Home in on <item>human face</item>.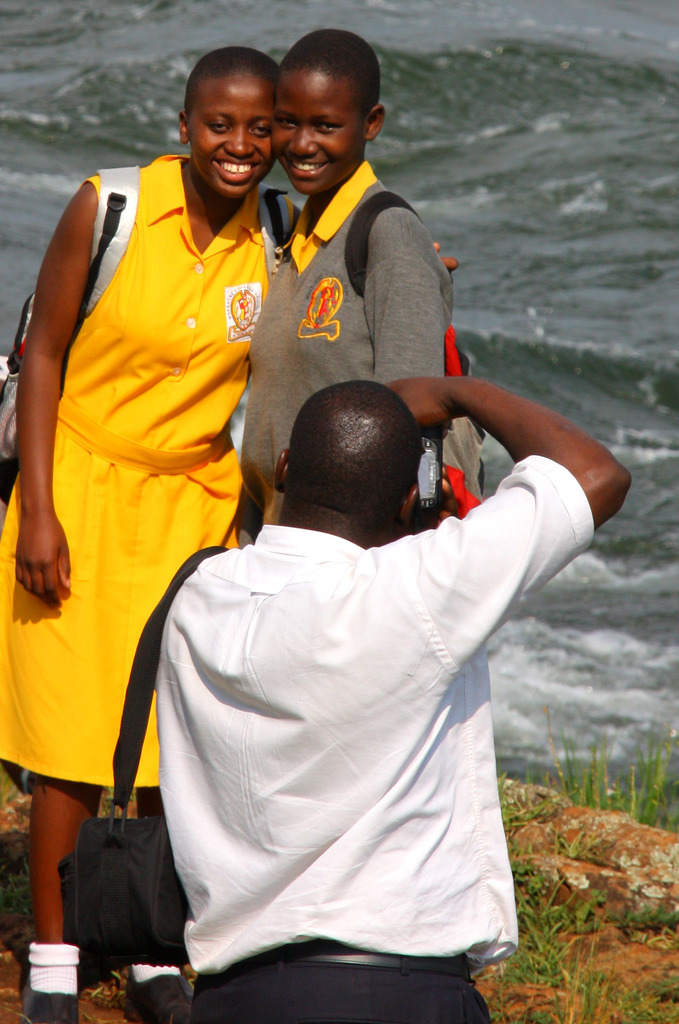
Homed in at 272,72,363,191.
